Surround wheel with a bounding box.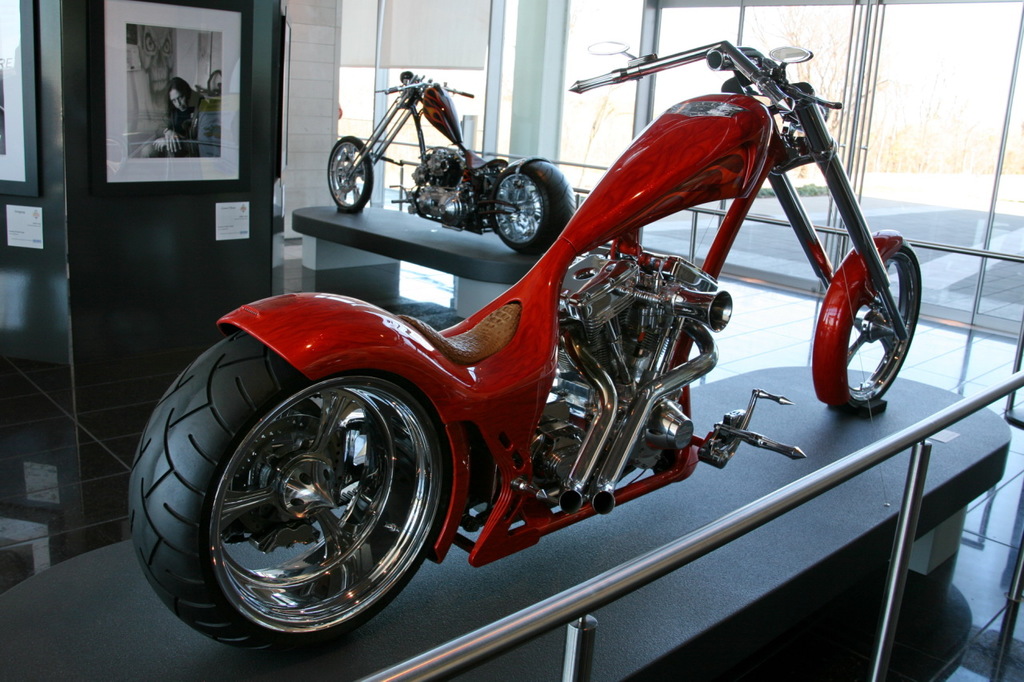
pyautogui.locateOnScreen(126, 323, 450, 652).
